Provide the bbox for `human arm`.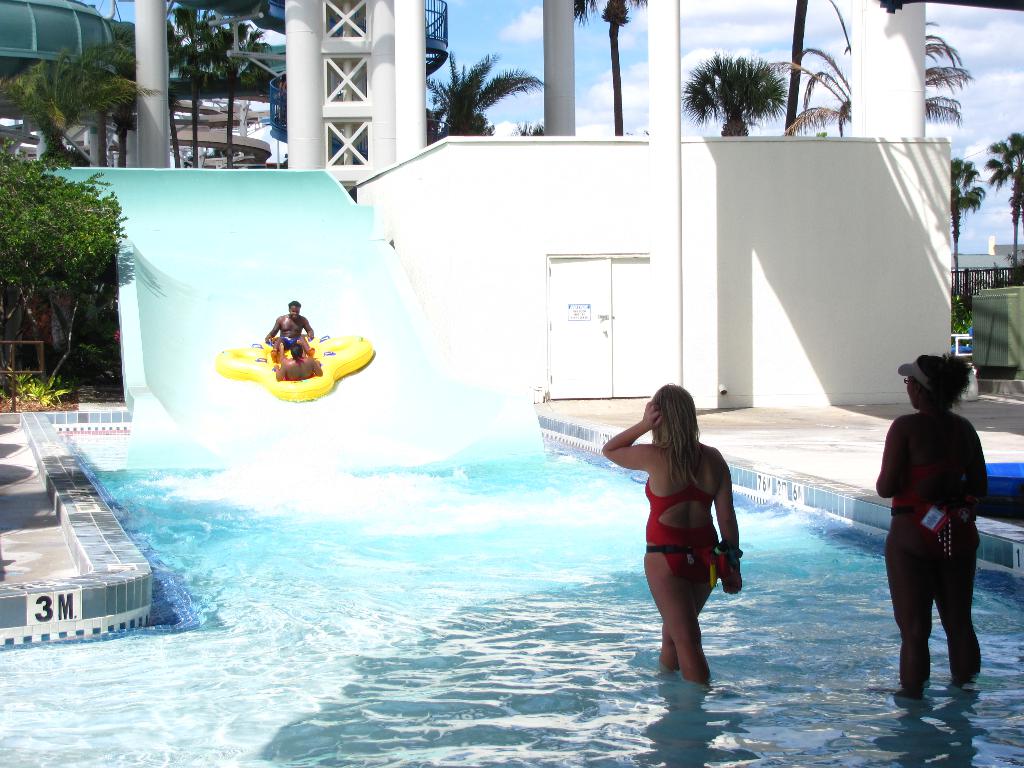
<region>301, 317, 313, 341</region>.
